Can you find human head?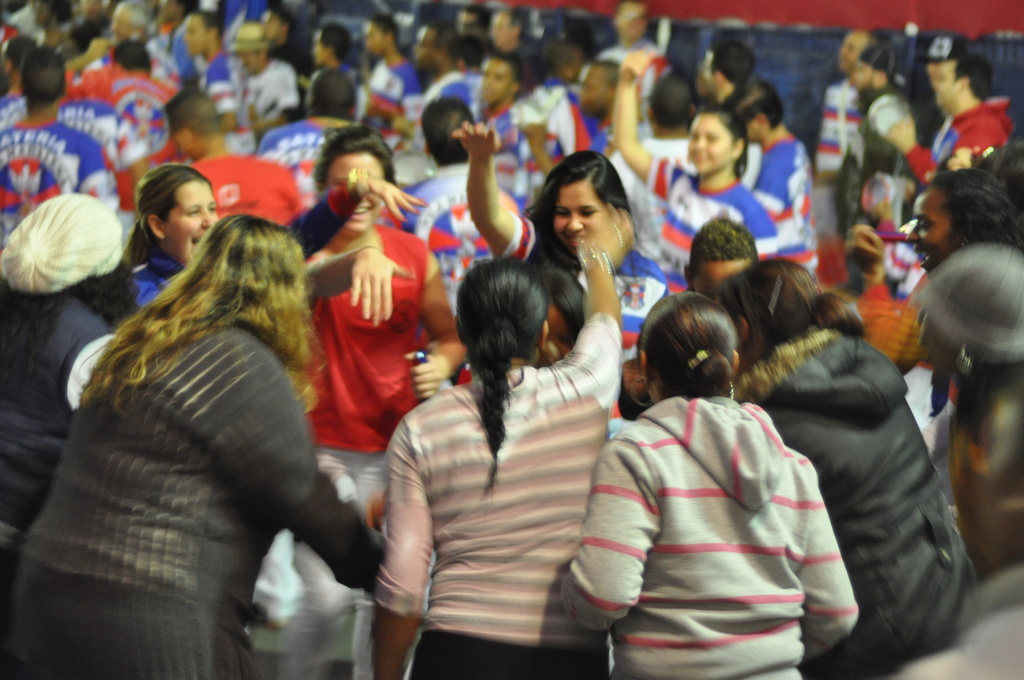
Yes, bounding box: bbox=[408, 24, 462, 67].
